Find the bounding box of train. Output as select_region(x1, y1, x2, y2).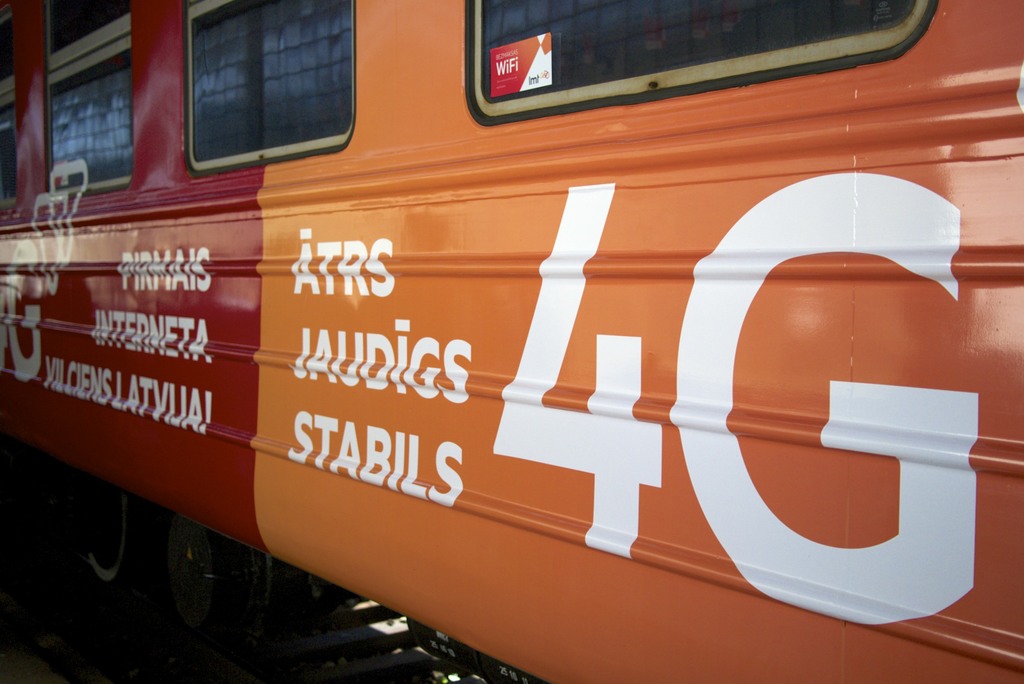
select_region(0, 0, 1023, 683).
